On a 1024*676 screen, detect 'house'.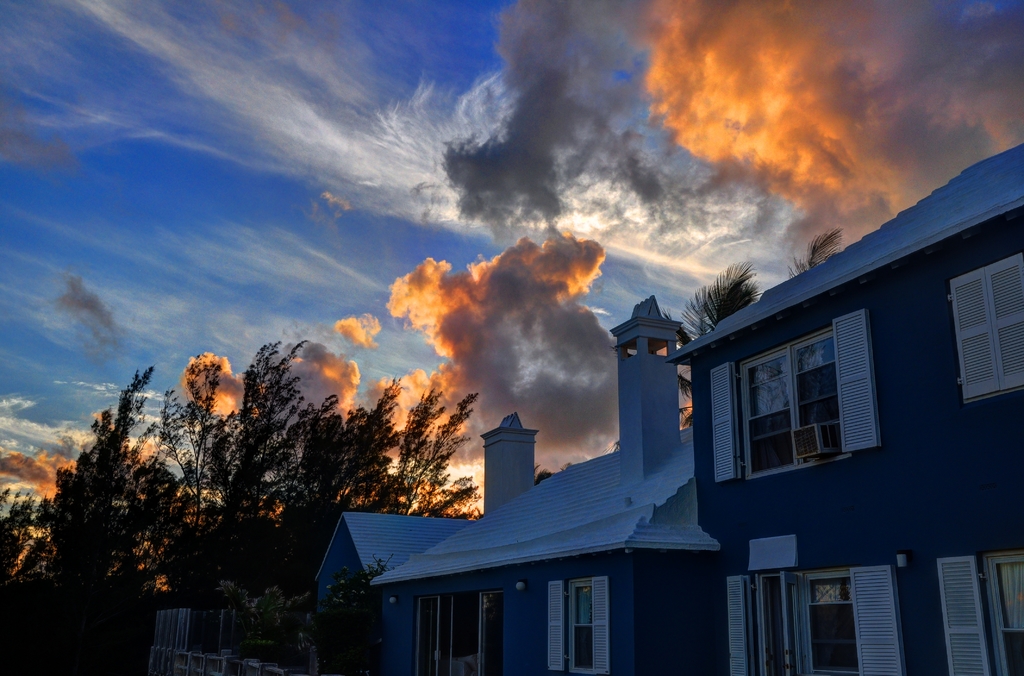
161, 592, 320, 675.
